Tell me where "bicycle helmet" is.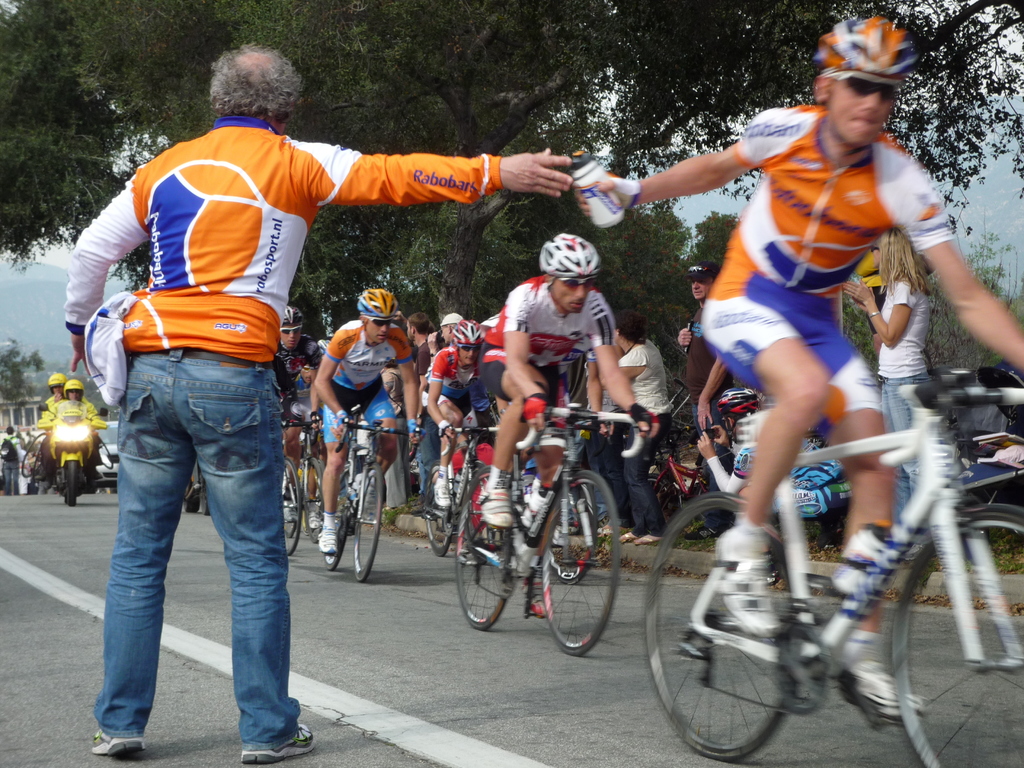
"bicycle helmet" is at crop(317, 339, 330, 357).
